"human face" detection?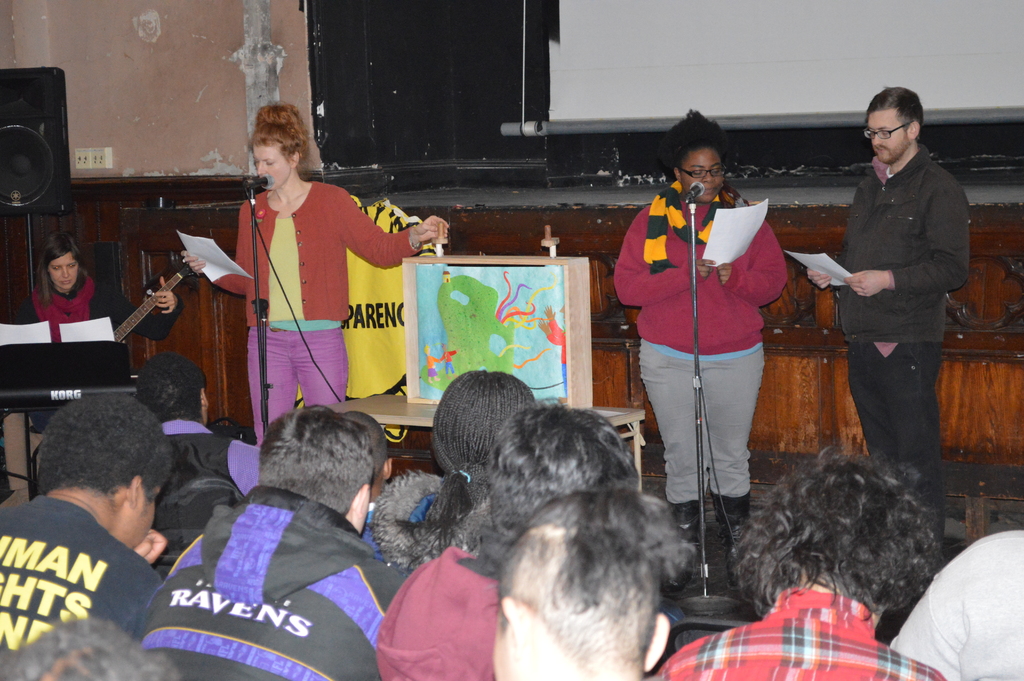
region(123, 484, 153, 537)
